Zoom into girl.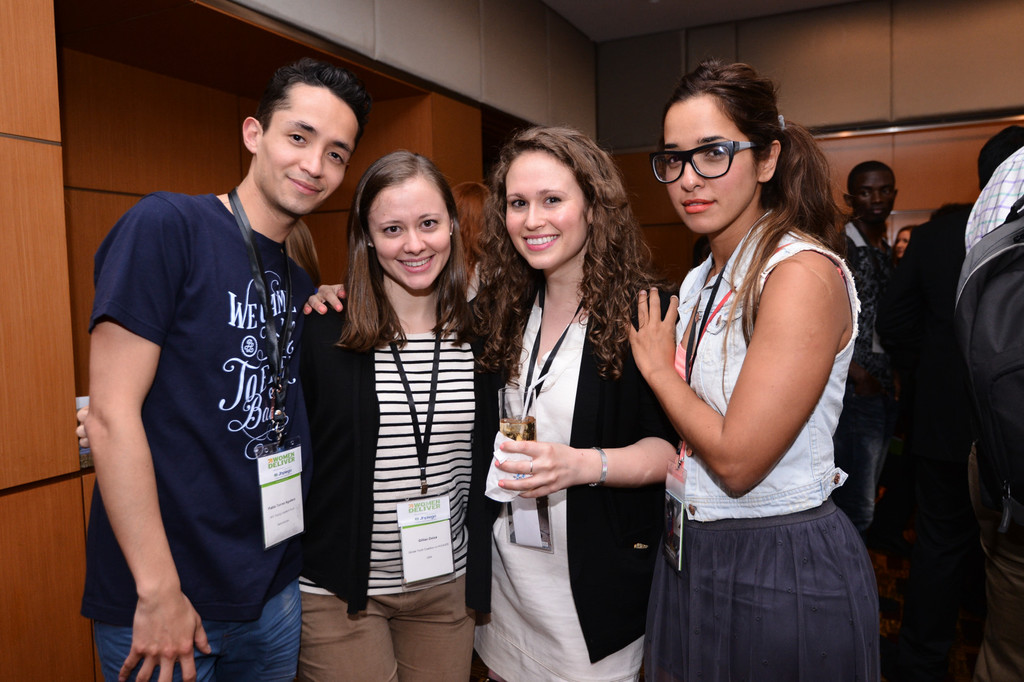
Zoom target: (left=622, top=56, right=884, bottom=681).
